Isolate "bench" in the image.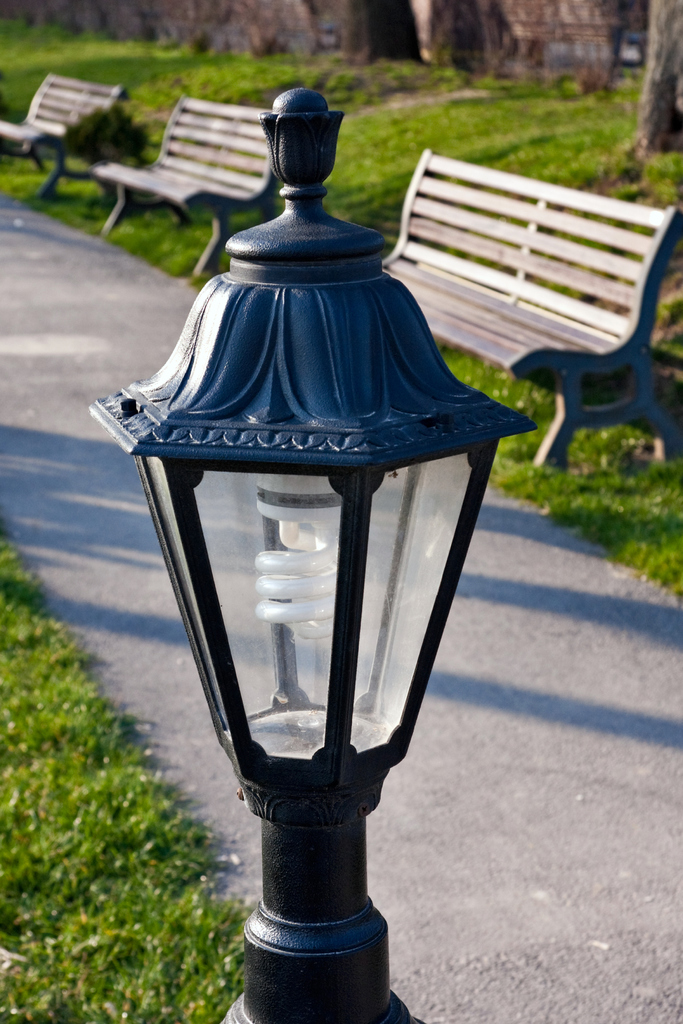
Isolated region: 90:92:279:276.
